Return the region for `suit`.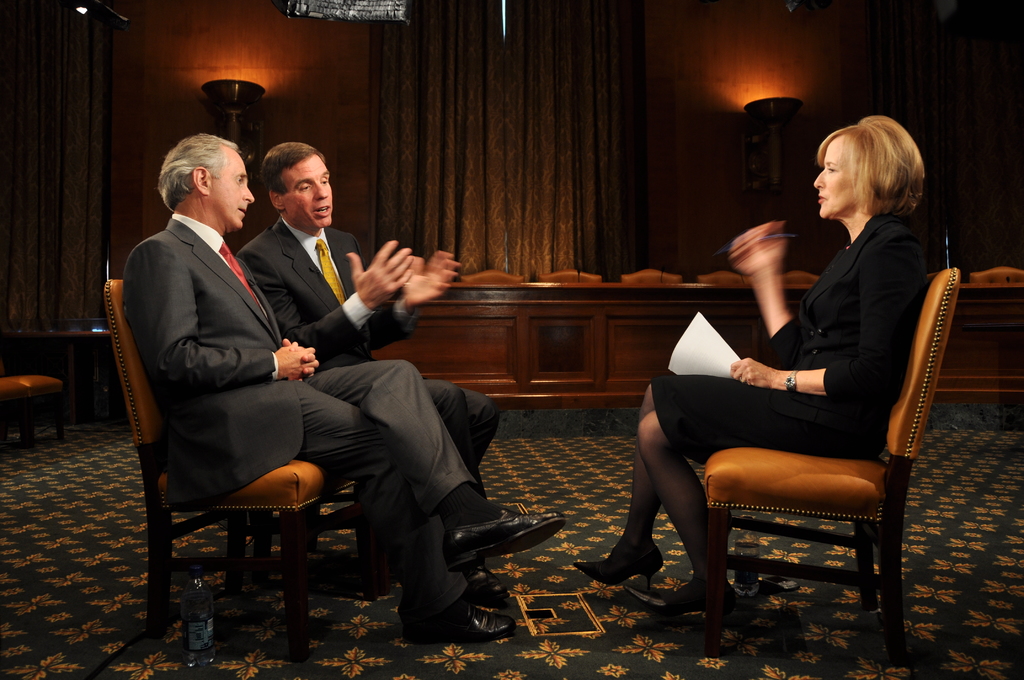
{"x1": 238, "y1": 219, "x2": 500, "y2": 498}.
